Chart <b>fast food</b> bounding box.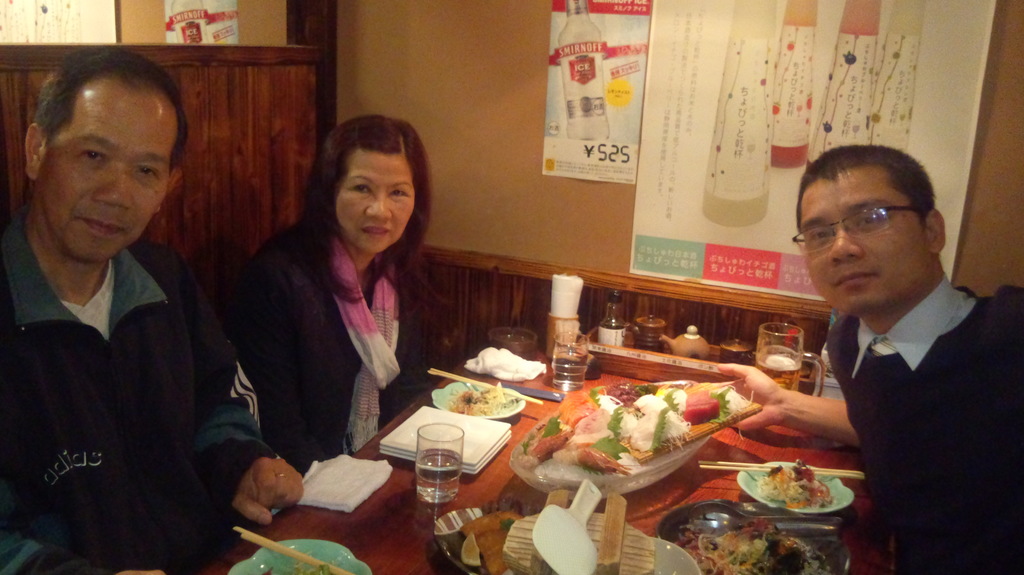
Charted: {"left": 755, "top": 454, "right": 833, "bottom": 503}.
